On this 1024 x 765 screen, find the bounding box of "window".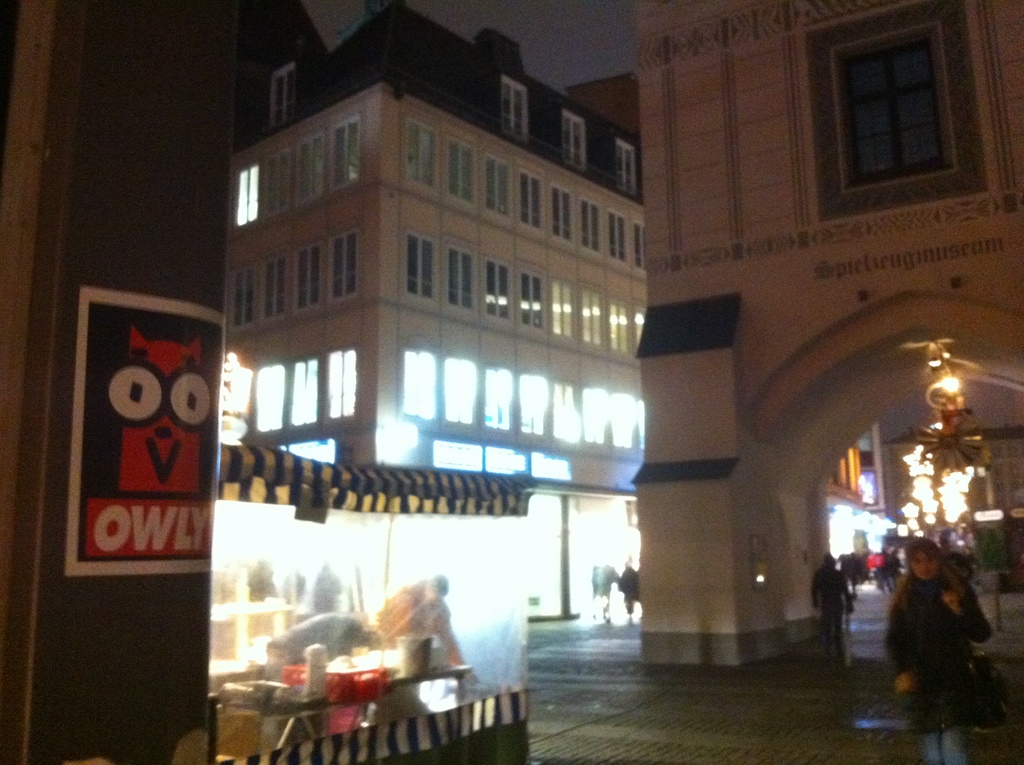
Bounding box: (left=588, top=392, right=643, bottom=447).
